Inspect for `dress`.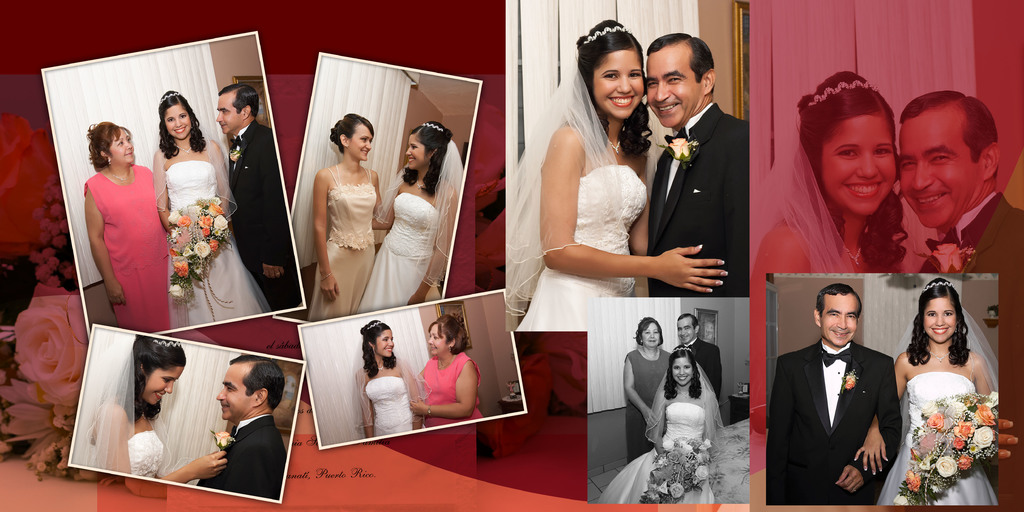
Inspection: (x1=518, y1=174, x2=646, y2=328).
